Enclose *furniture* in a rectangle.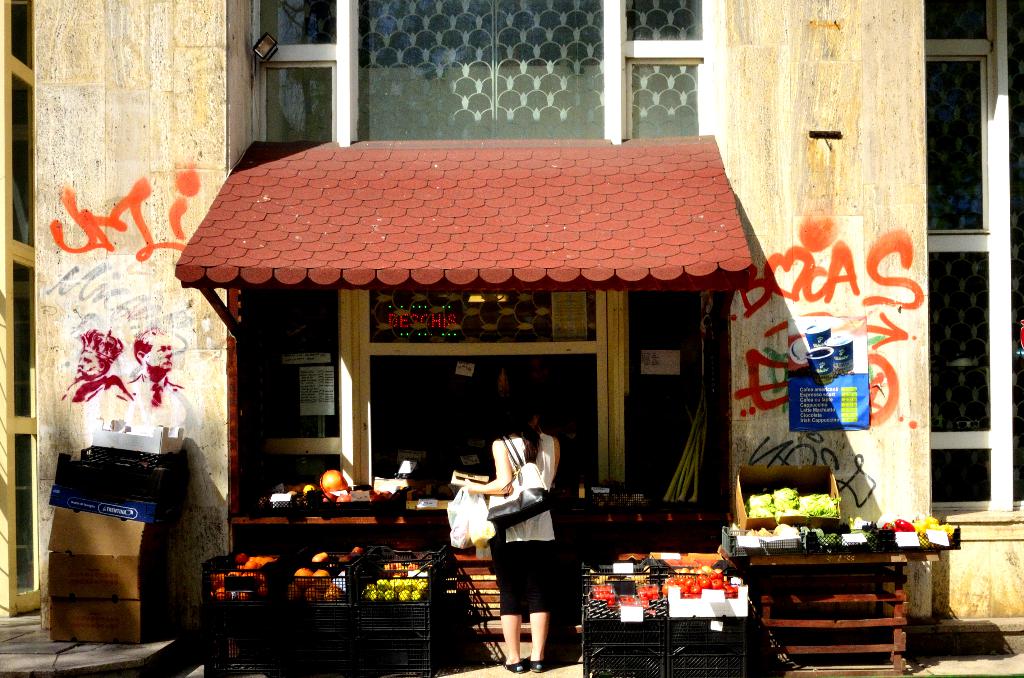
{"left": 716, "top": 548, "right": 939, "bottom": 668}.
